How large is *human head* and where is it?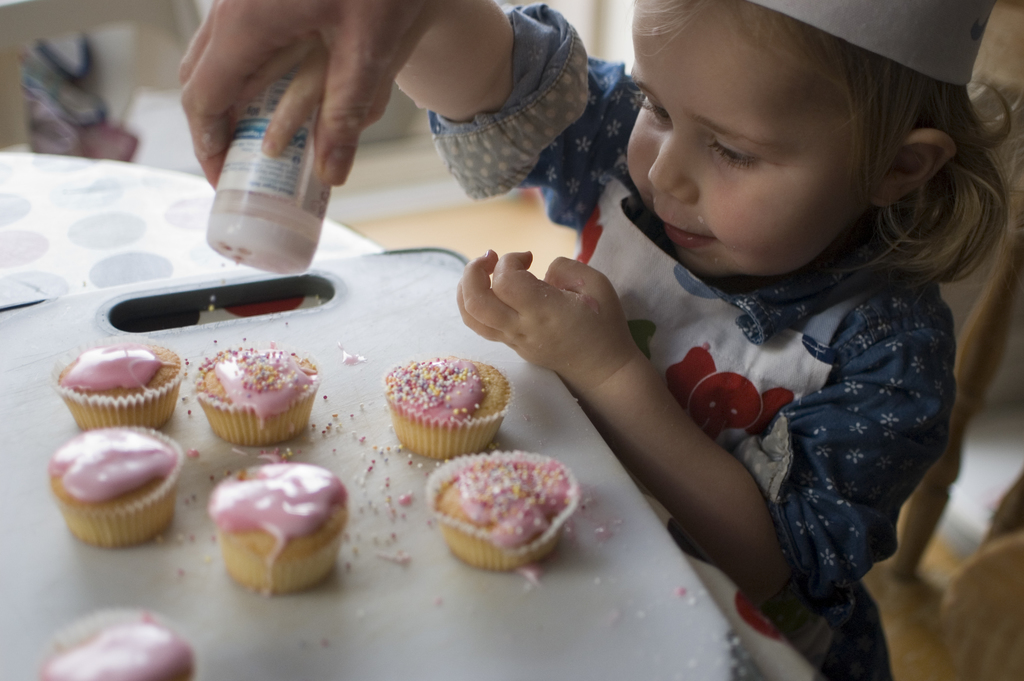
Bounding box: 611/28/988/295.
